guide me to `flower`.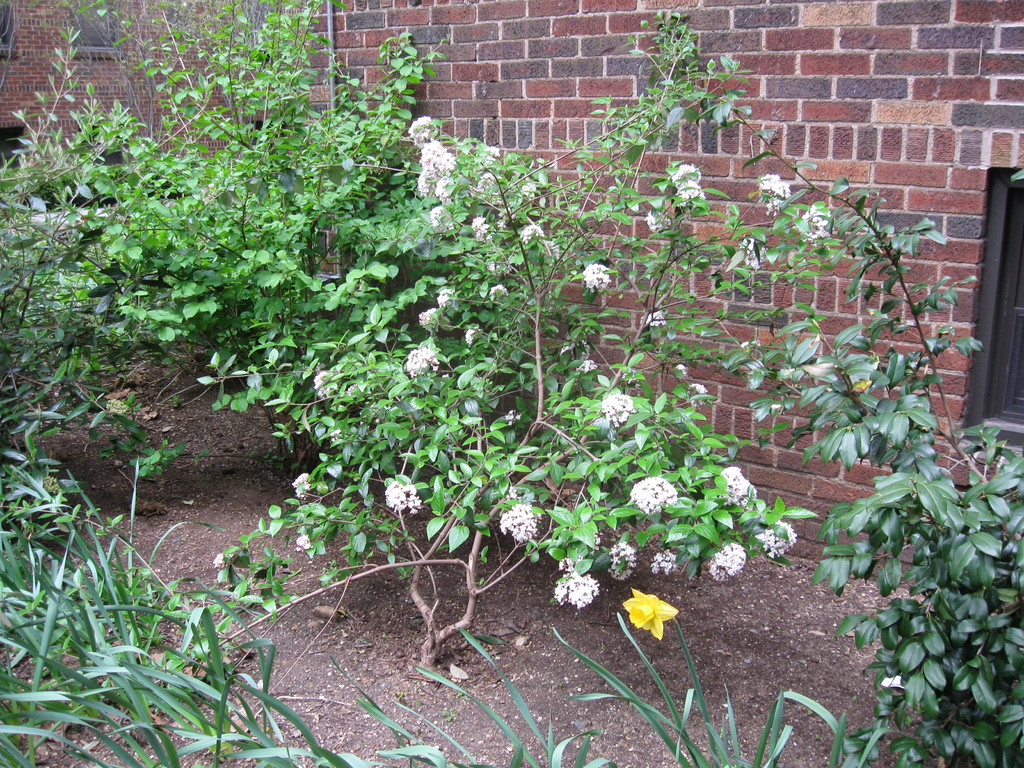
Guidance: select_region(292, 472, 317, 504).
